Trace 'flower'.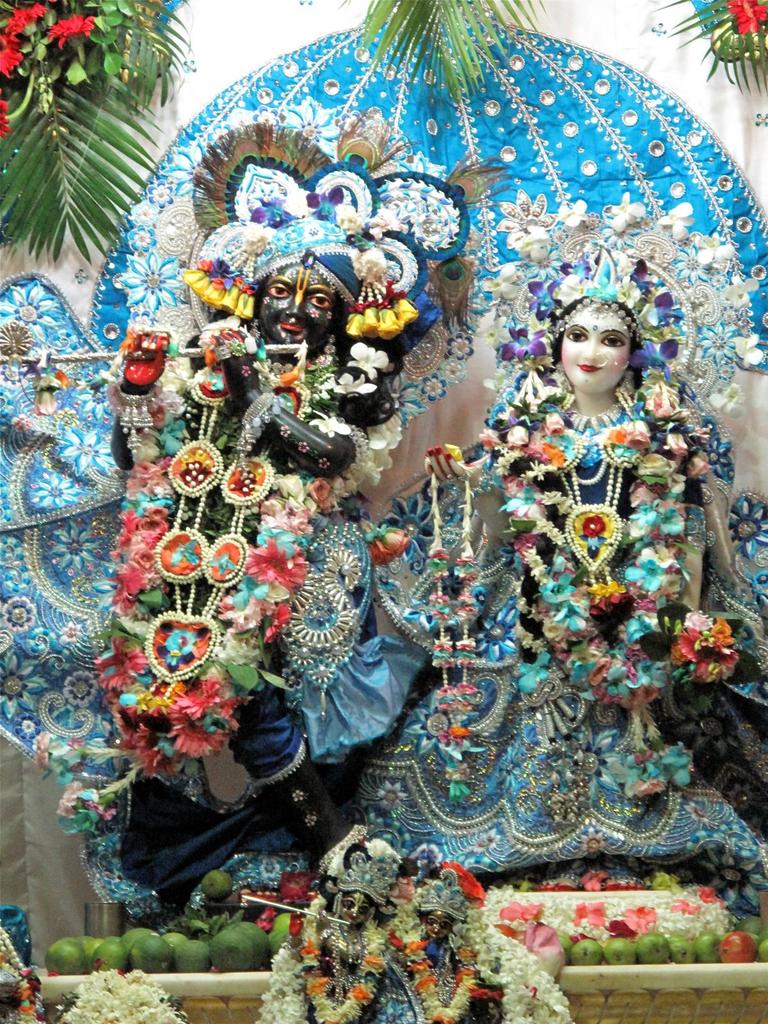
Traced to crop(572, 899, 605, 930).
